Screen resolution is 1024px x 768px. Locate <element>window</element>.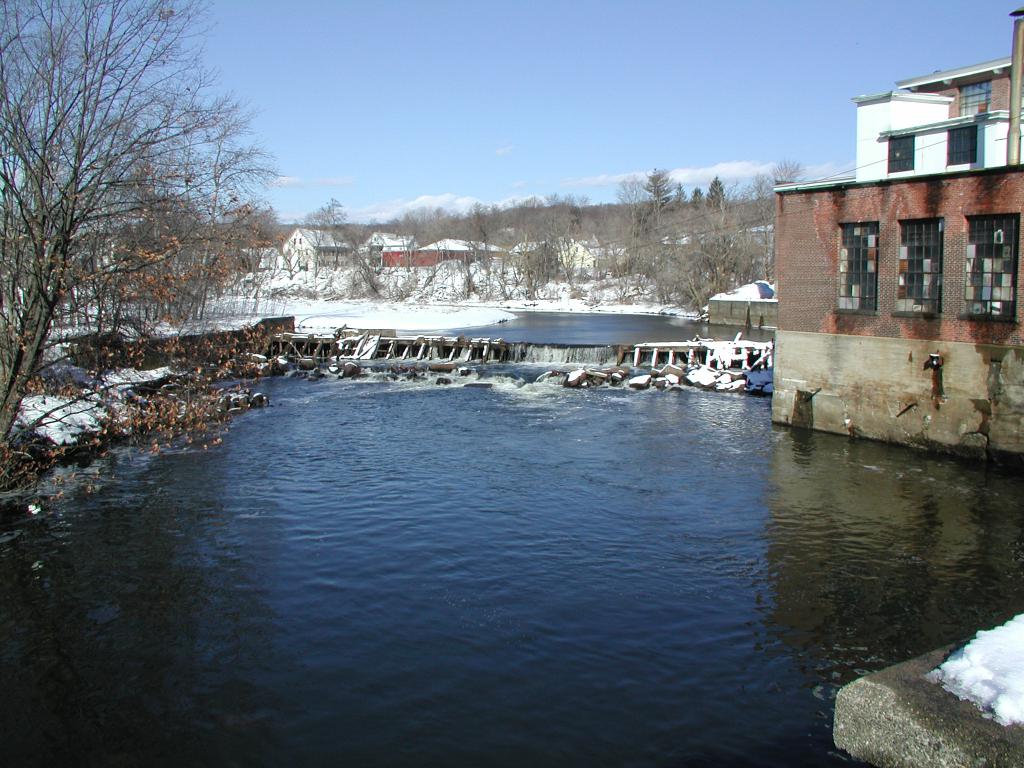
box=[839, 219, 890, 316].
